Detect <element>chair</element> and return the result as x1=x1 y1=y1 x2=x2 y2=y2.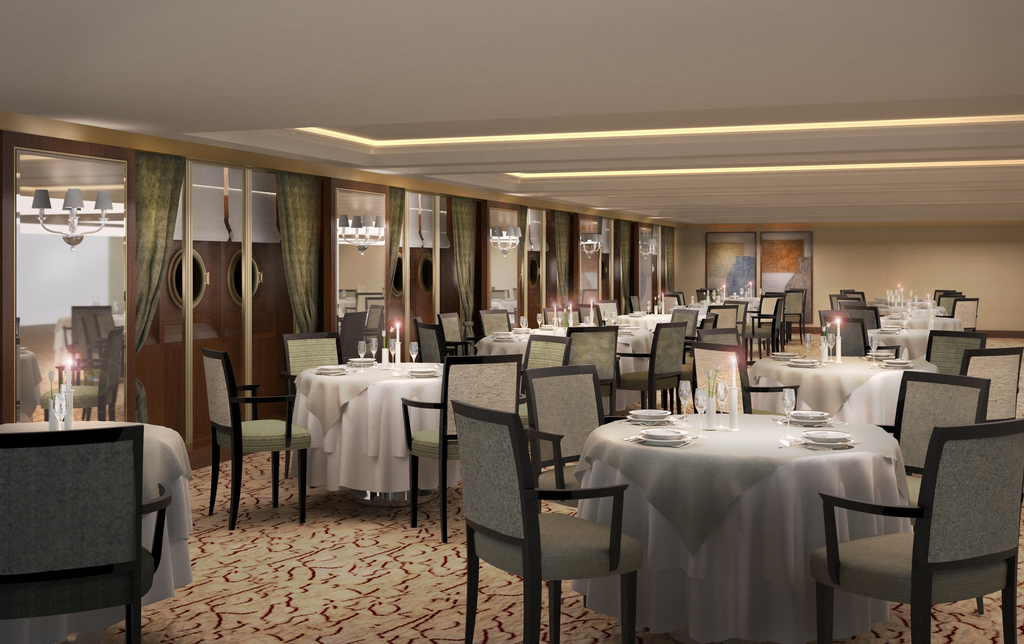
x1=761 y1=290 x2=783 y2=348.
